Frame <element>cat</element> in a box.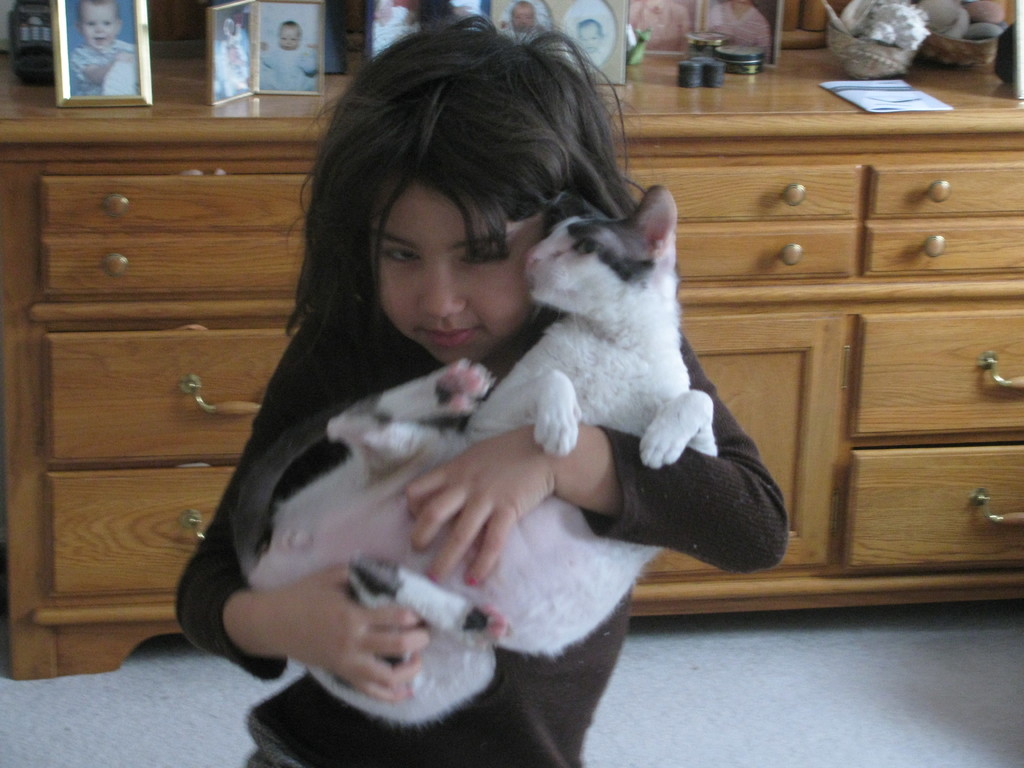
box=[243, 186, 714, 725].
